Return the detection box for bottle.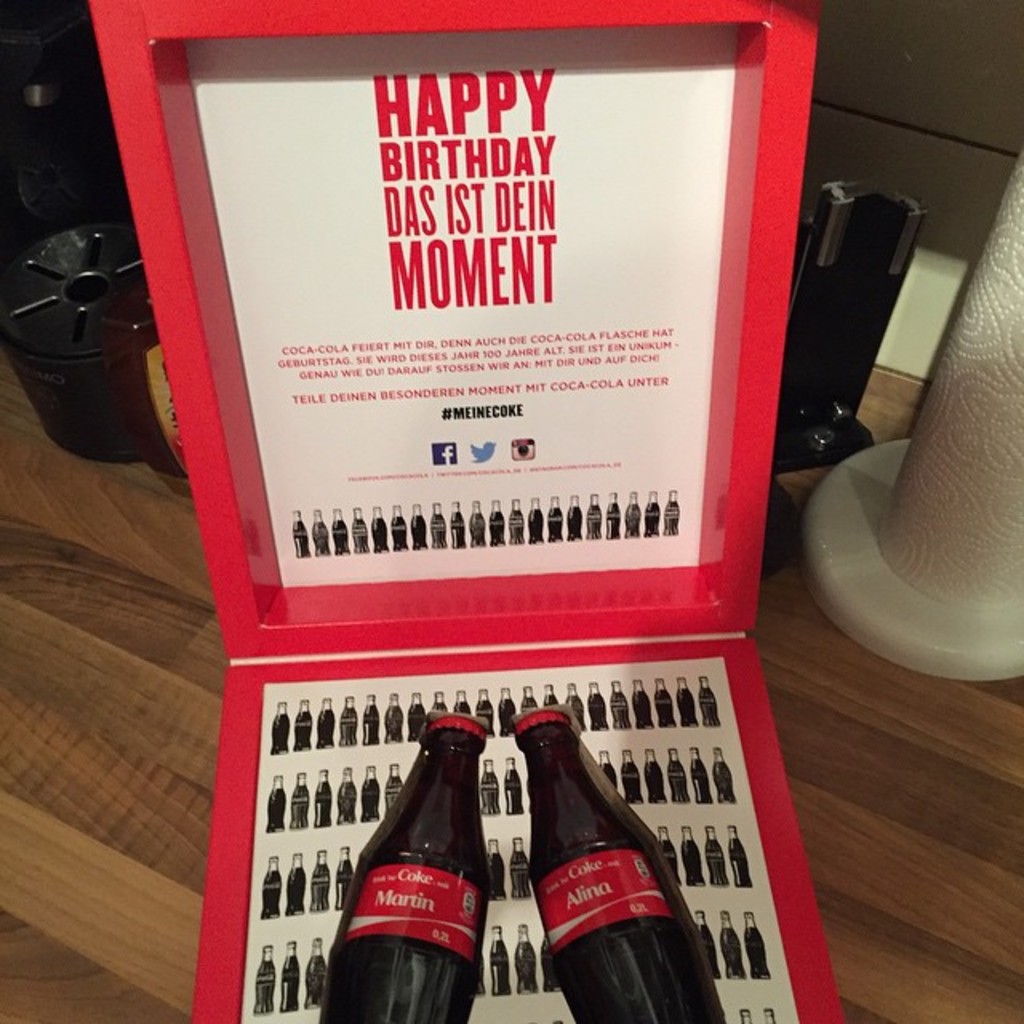
{"left": 269, "top": 696, "right": 291, "bottom": 757}.
